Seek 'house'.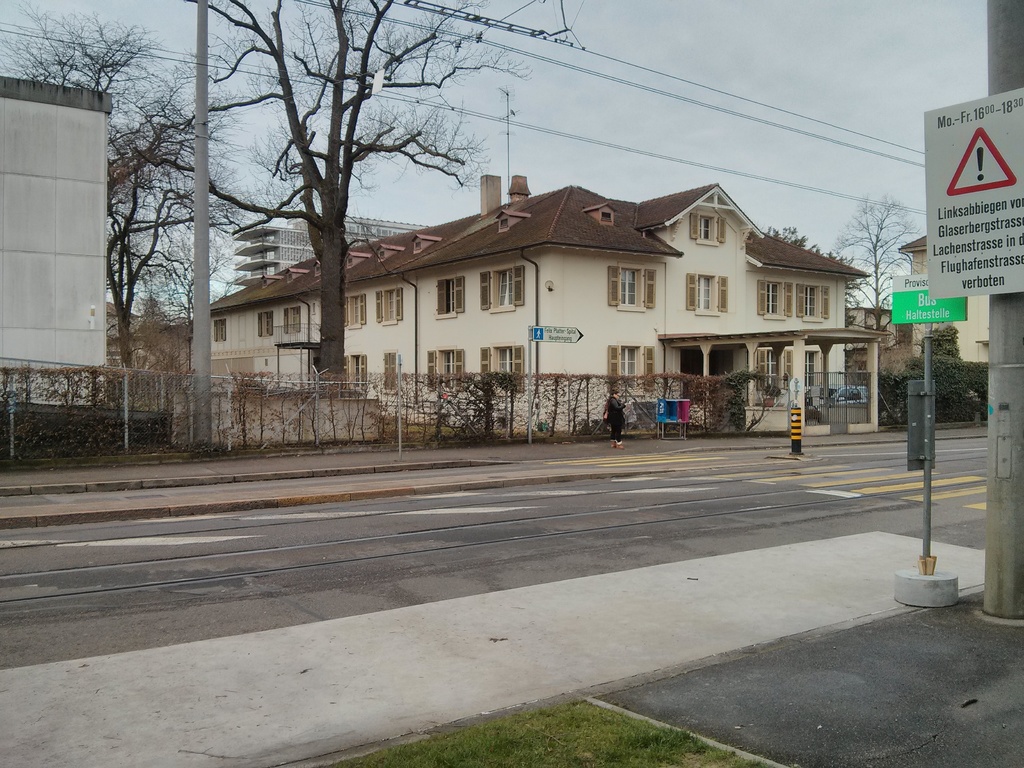
Rect(198, 169, 924, 435).
